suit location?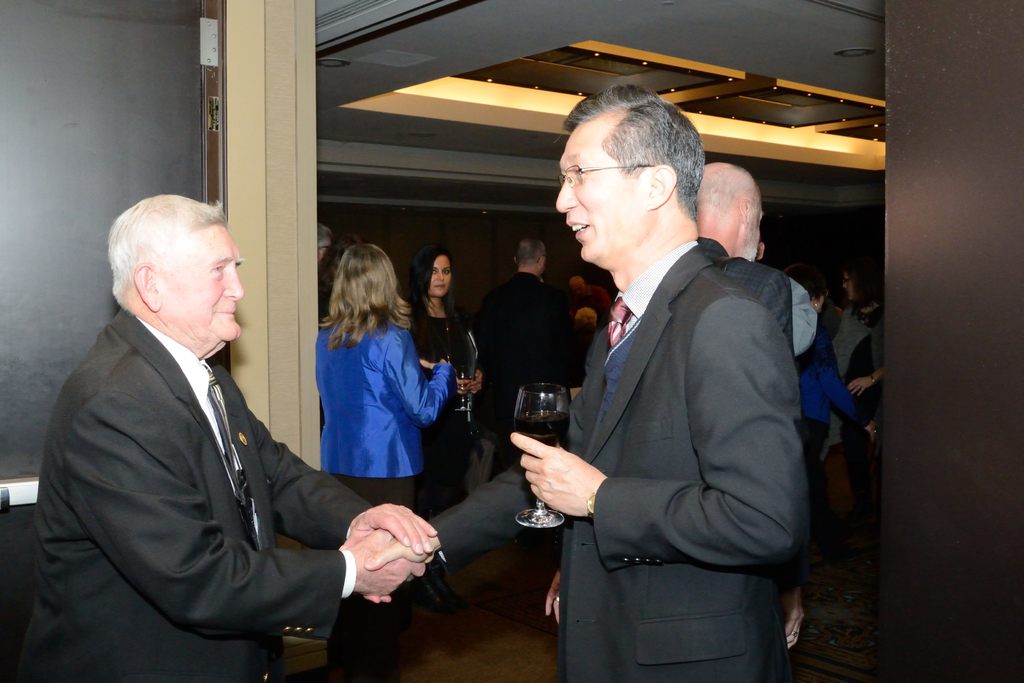
region(319, 315, 454, 672)
